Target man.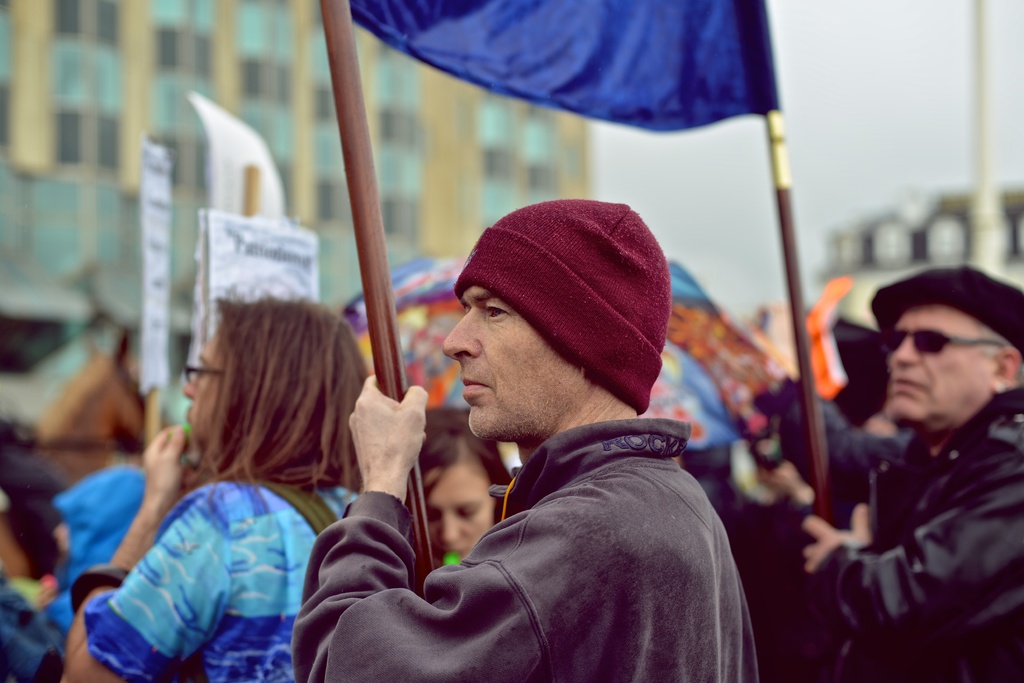
Target region: x1=307, y1=212, x2=756, y2=670.
